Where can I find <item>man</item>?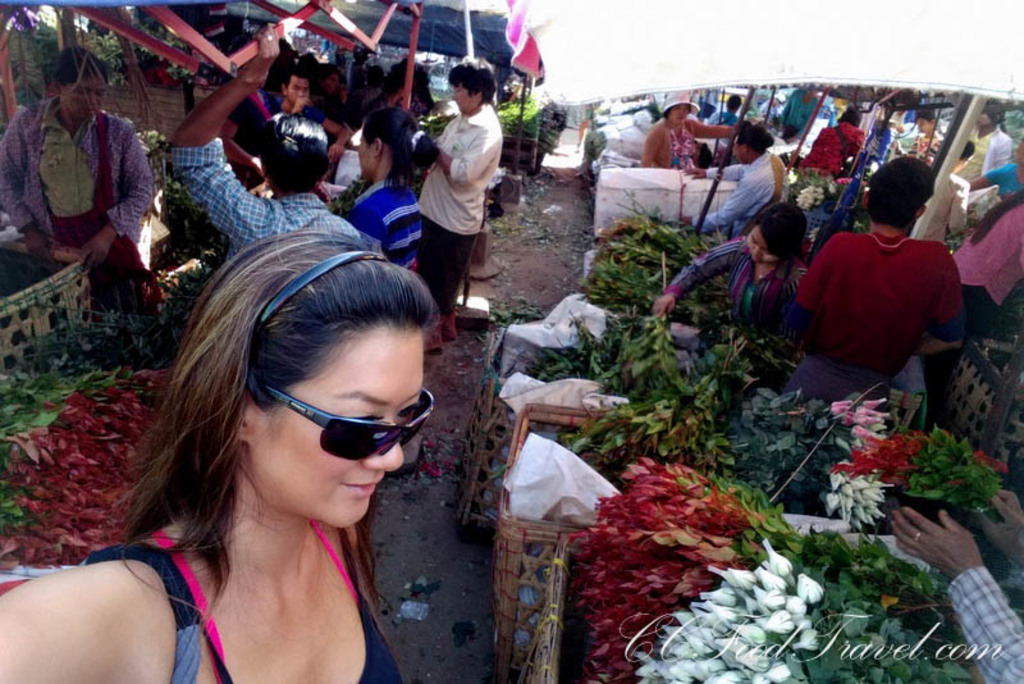
You can find it at (708,90,742,134).
